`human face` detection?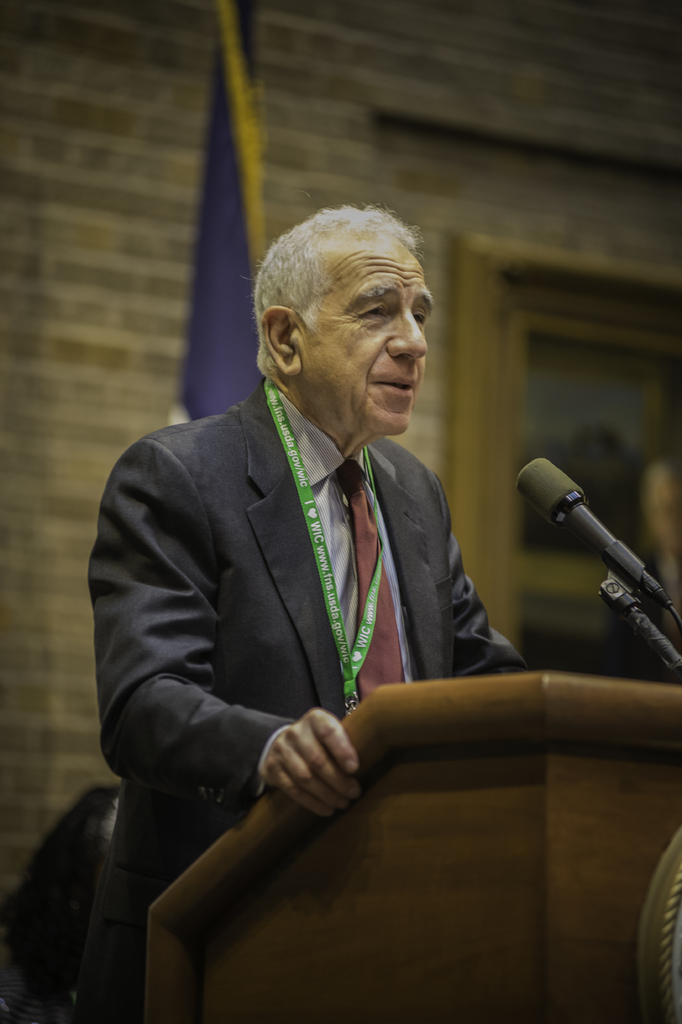
pyautogui.locateOnScreen(291, 237, 431, 435)
